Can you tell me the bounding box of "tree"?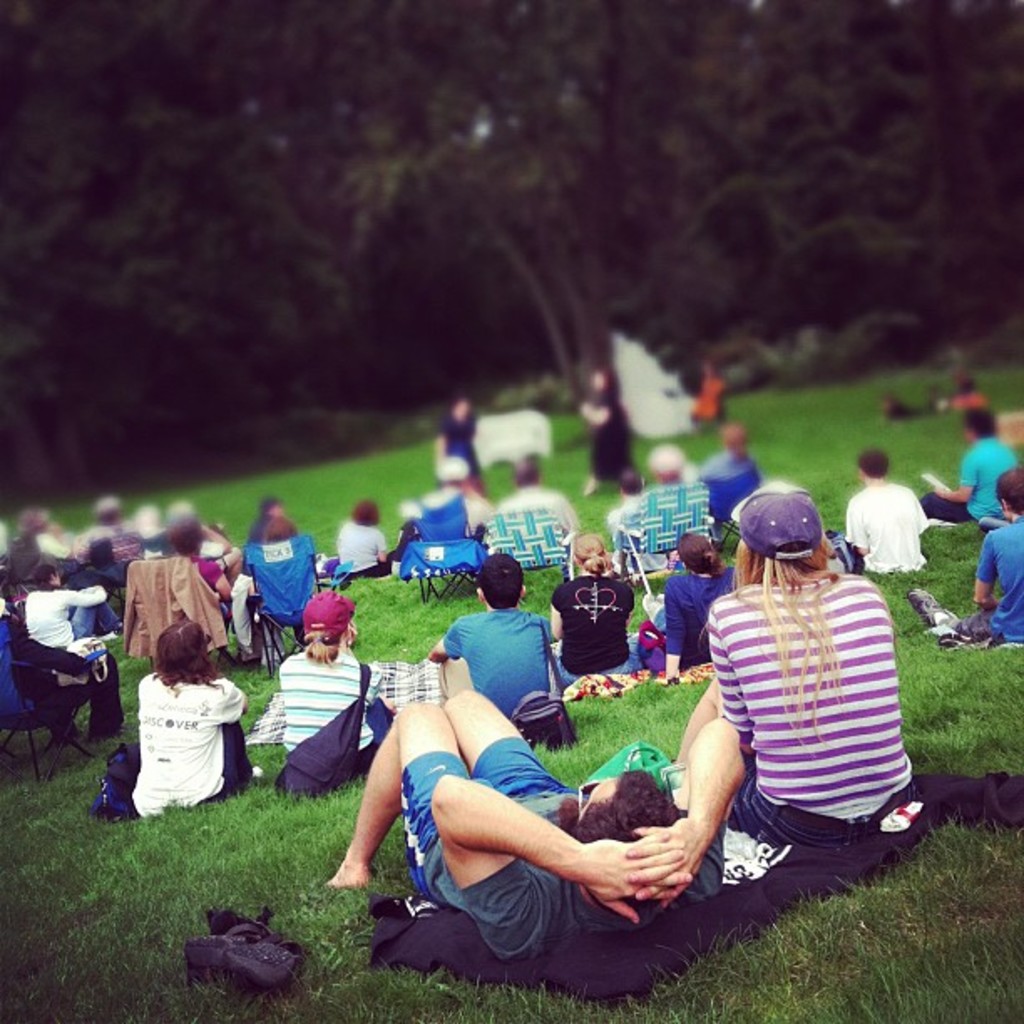
<region>345, 0, 674, 397</region>.
